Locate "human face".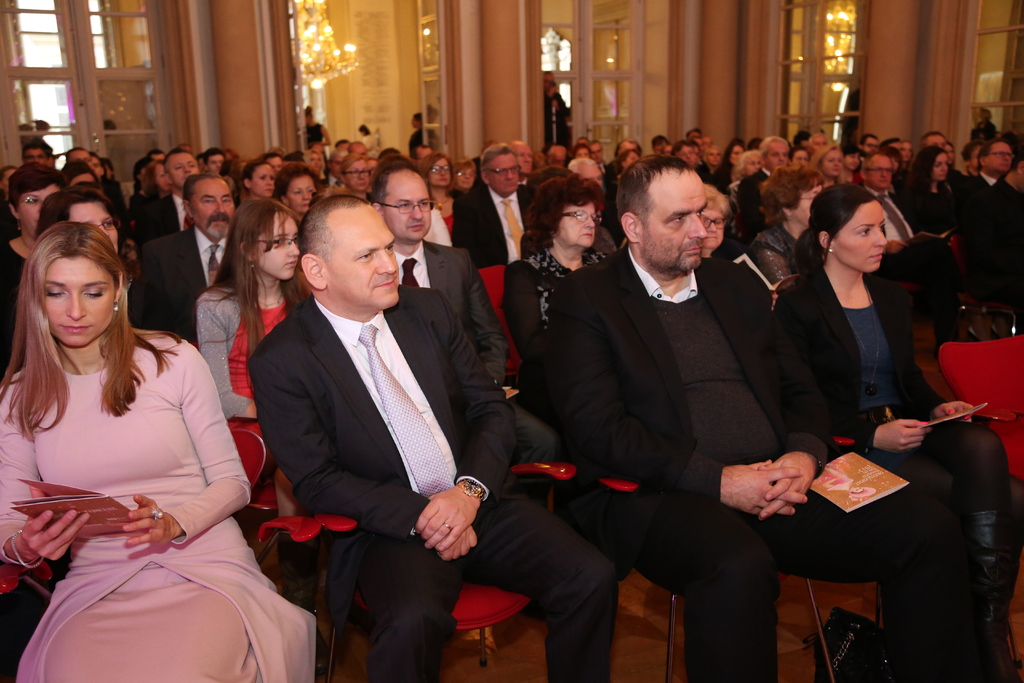
Bounding box: <region>17, 185, 57, 242</region>.
